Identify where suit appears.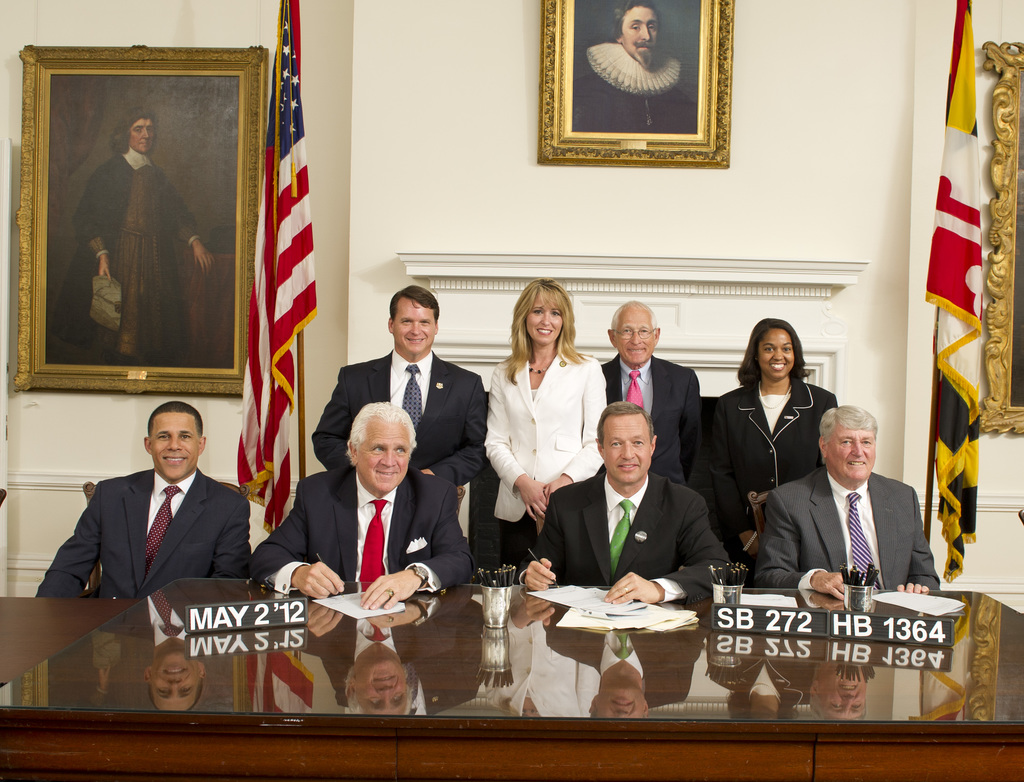
Appears at <box>250,463,476,595</box>.
